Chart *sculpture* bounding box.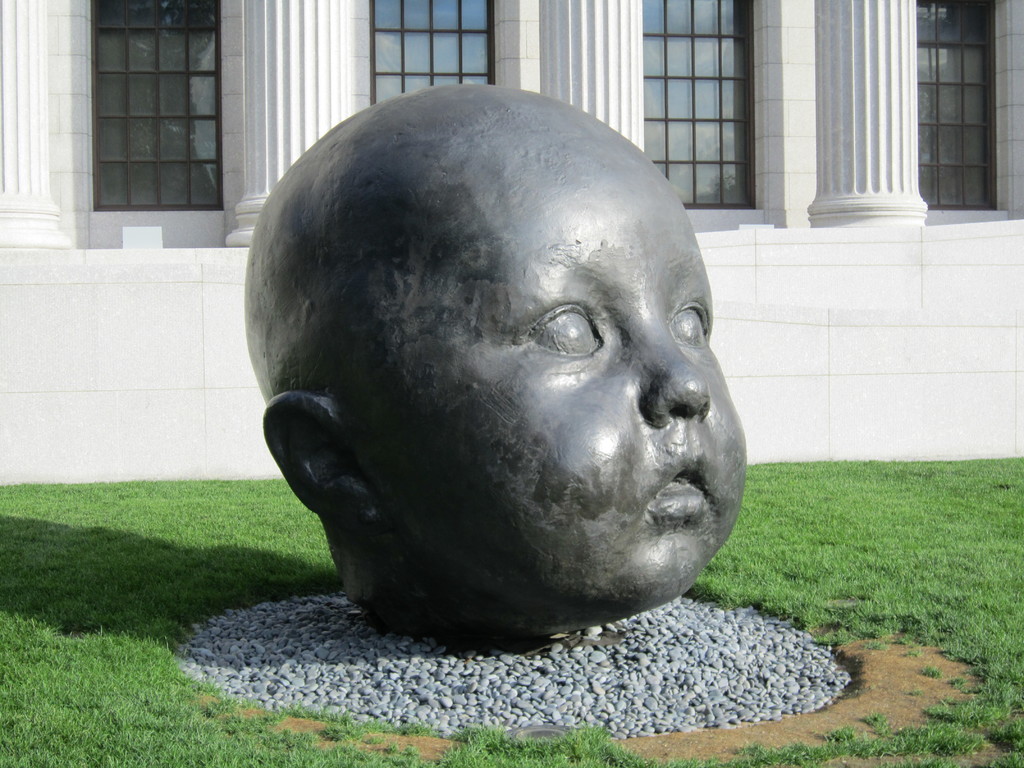
Charted: [244, 51, 787, 670].
